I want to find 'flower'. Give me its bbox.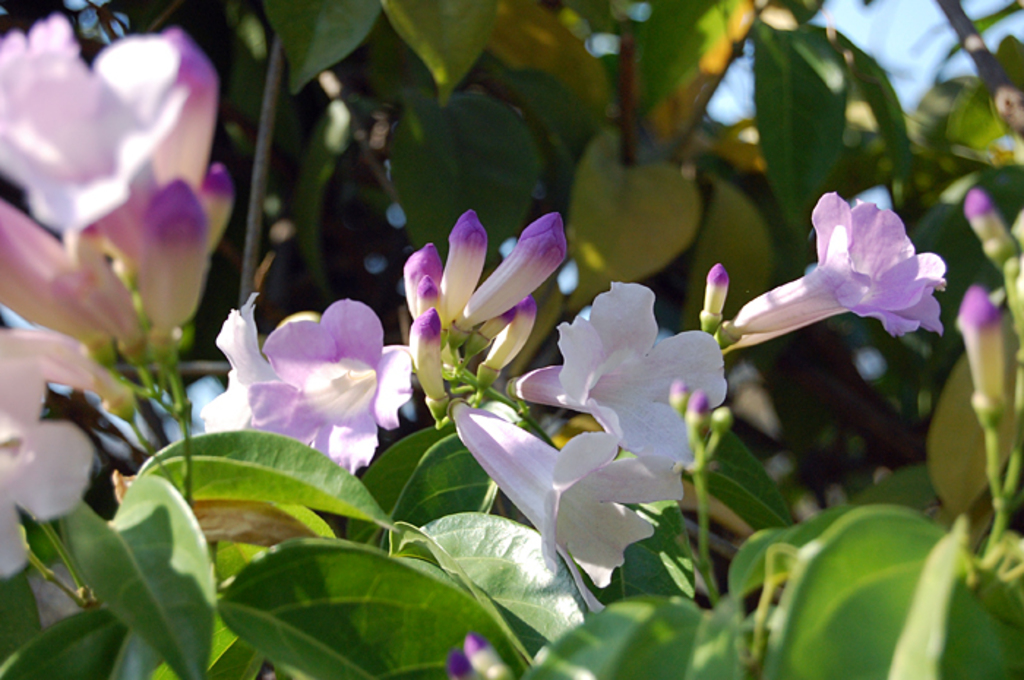
box(199, 297, 279, 426).
